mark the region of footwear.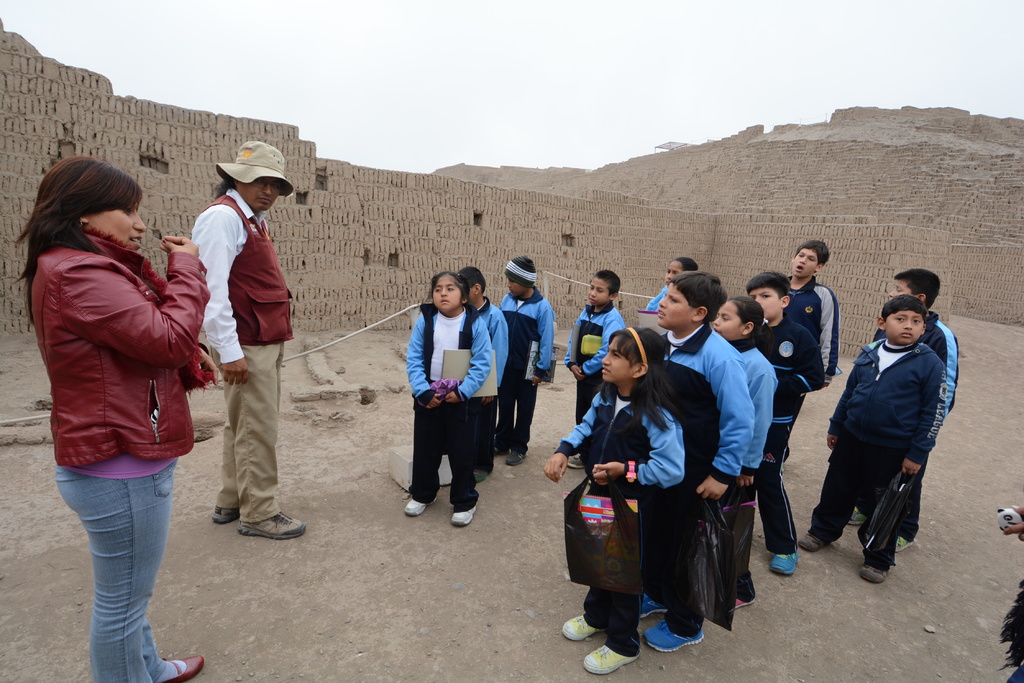
Region: rect(493, 440, 505, 458).
